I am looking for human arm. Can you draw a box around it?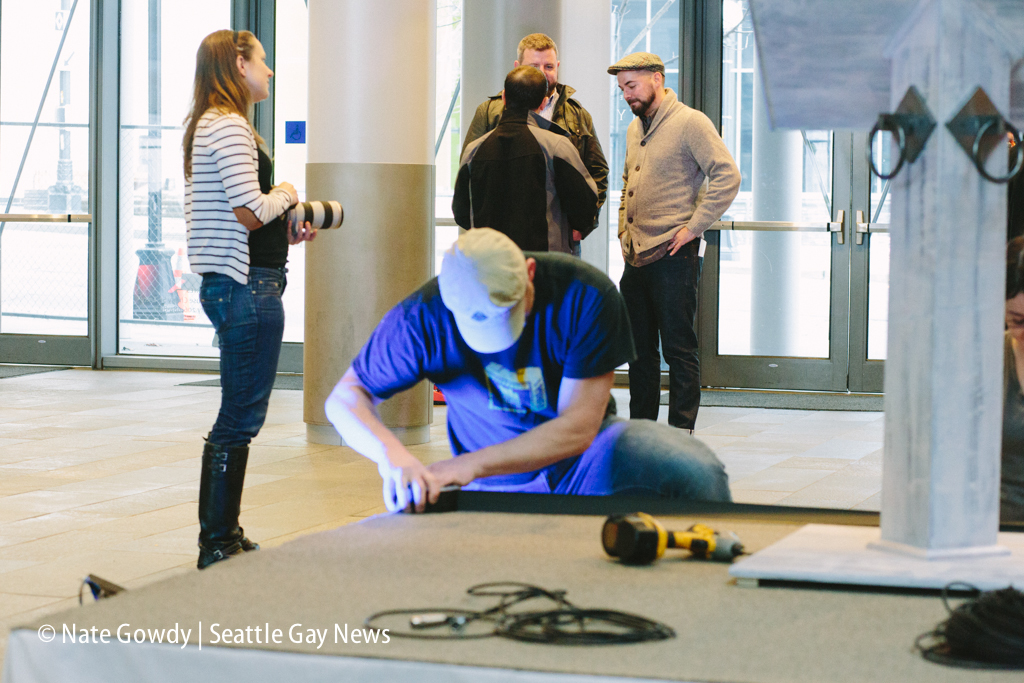
Sure, the bounding box is (578, 106, 610, 191).
